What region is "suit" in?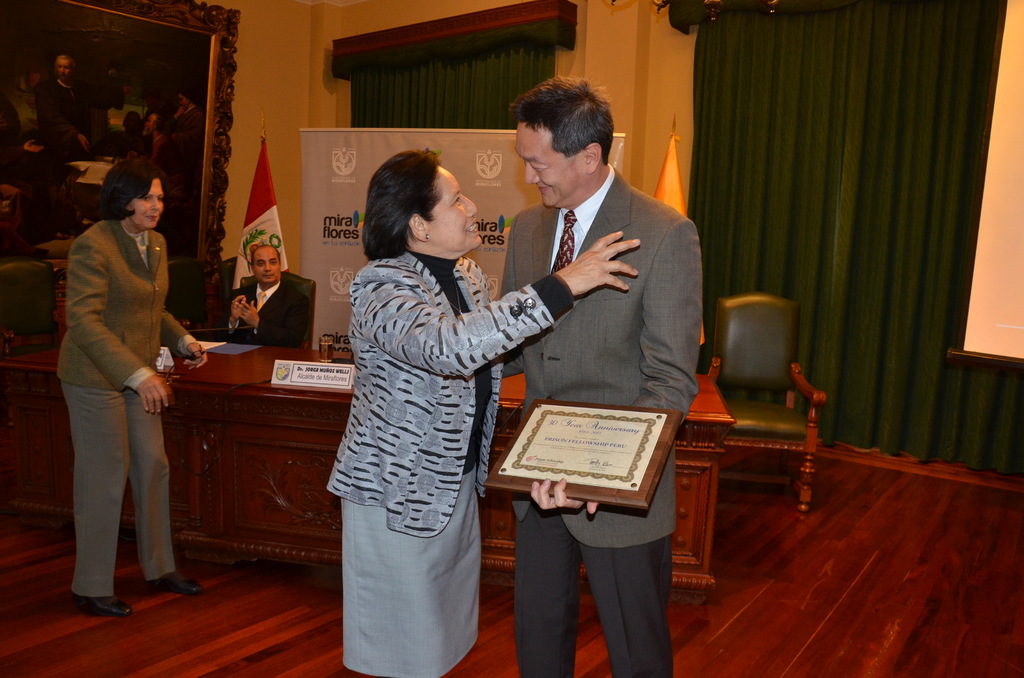
<bbox>54, 216, 196, 593</bbox>.
